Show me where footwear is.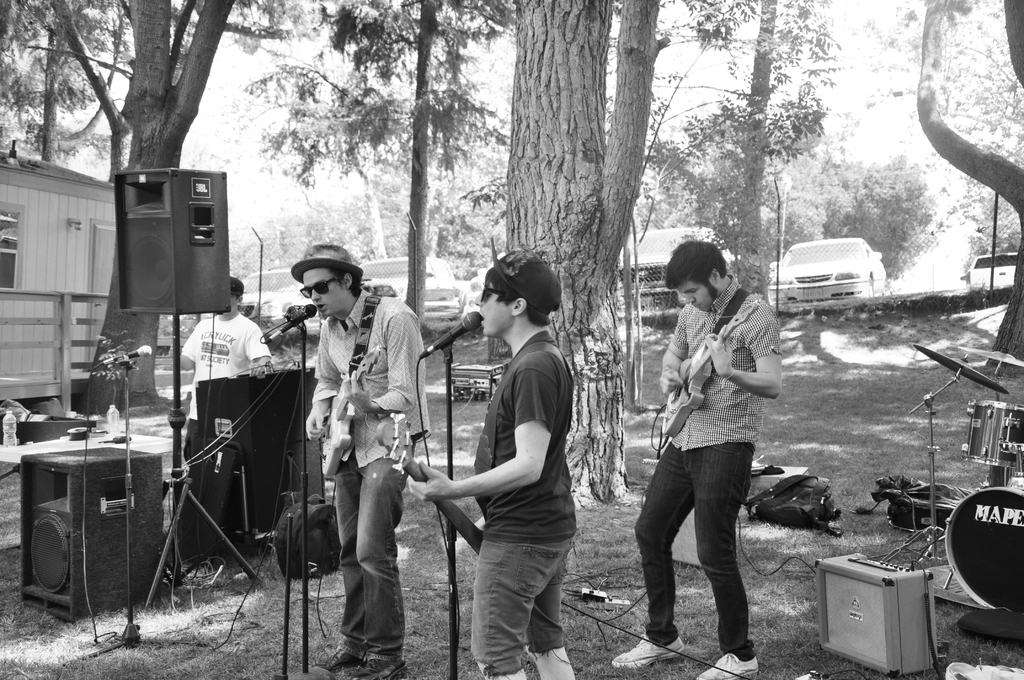
footwear is at [694,649,760,679].
